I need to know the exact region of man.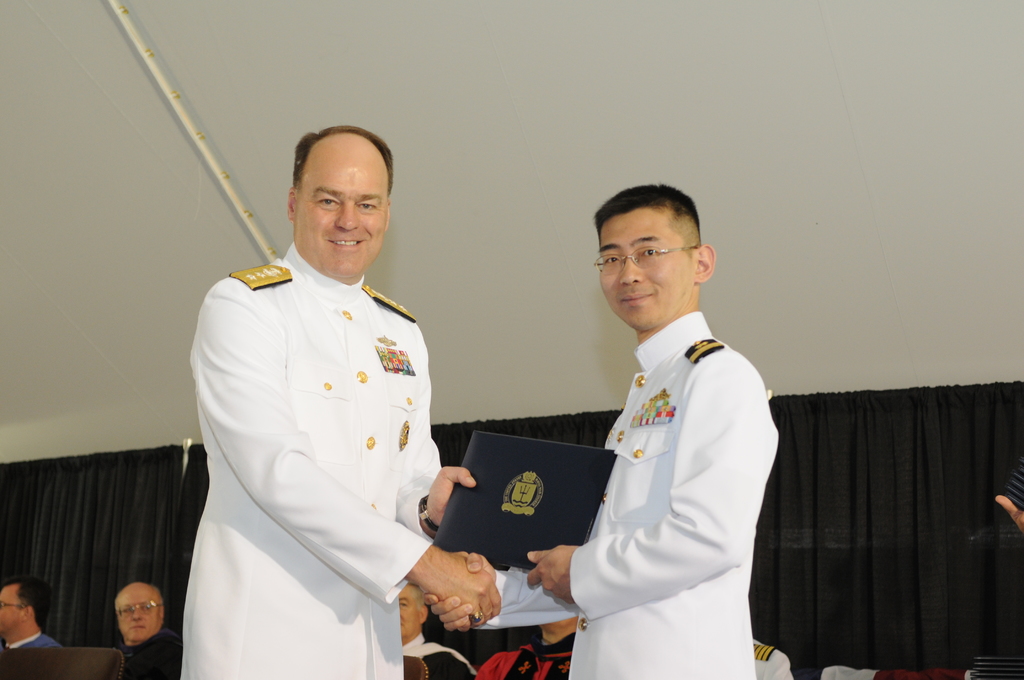
Region: left=180, top=120, right=511, bottom=679.
